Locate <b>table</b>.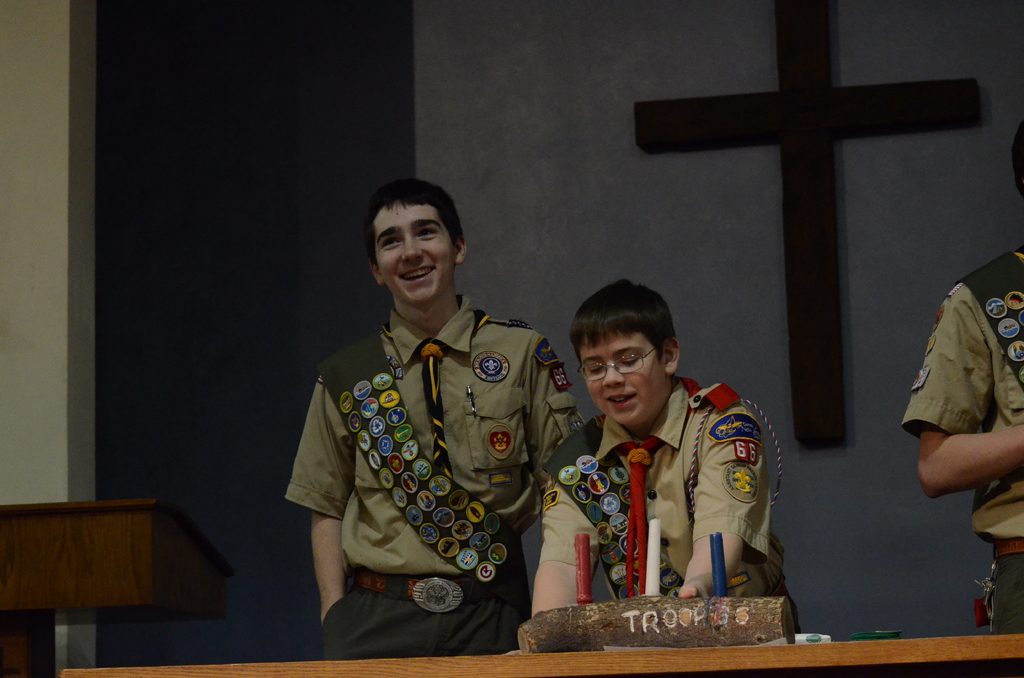
Bounding box: [x1=0, y1=483, x2=229, y2=658].
